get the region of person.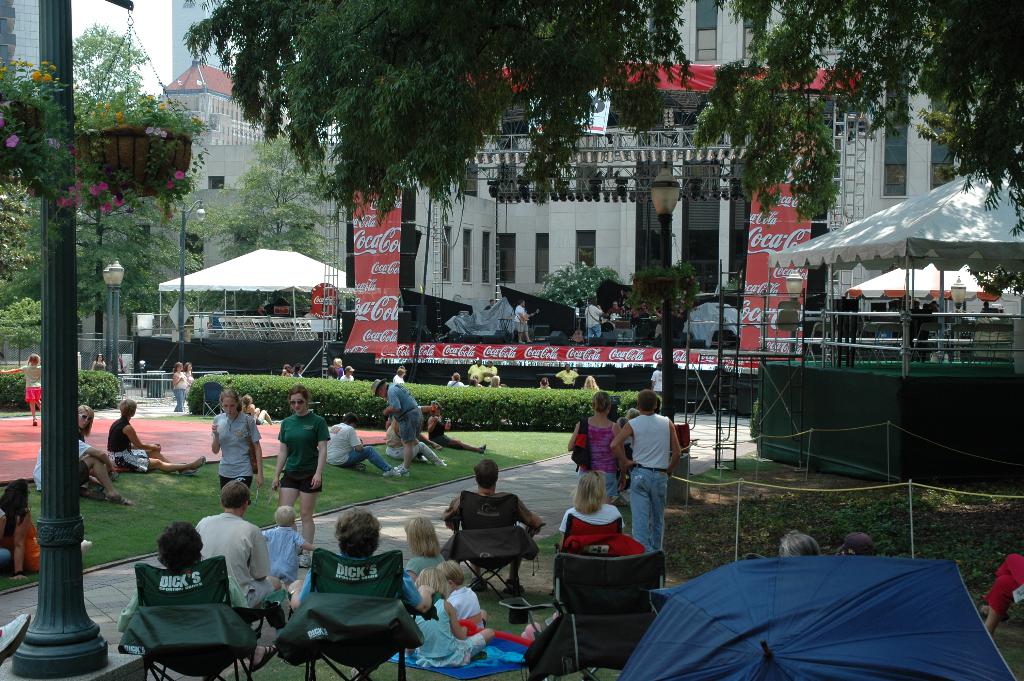
[x1=465, y1=357, x2=488, y2=386].
